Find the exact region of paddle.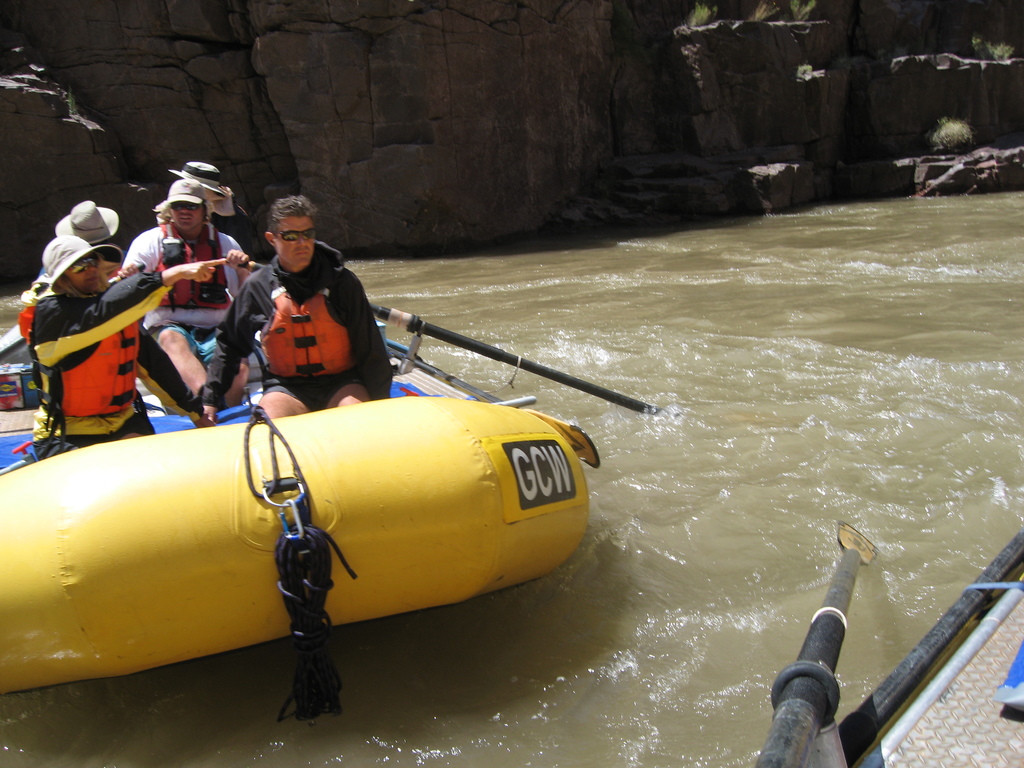
Exact region: 335,293,682,444.
